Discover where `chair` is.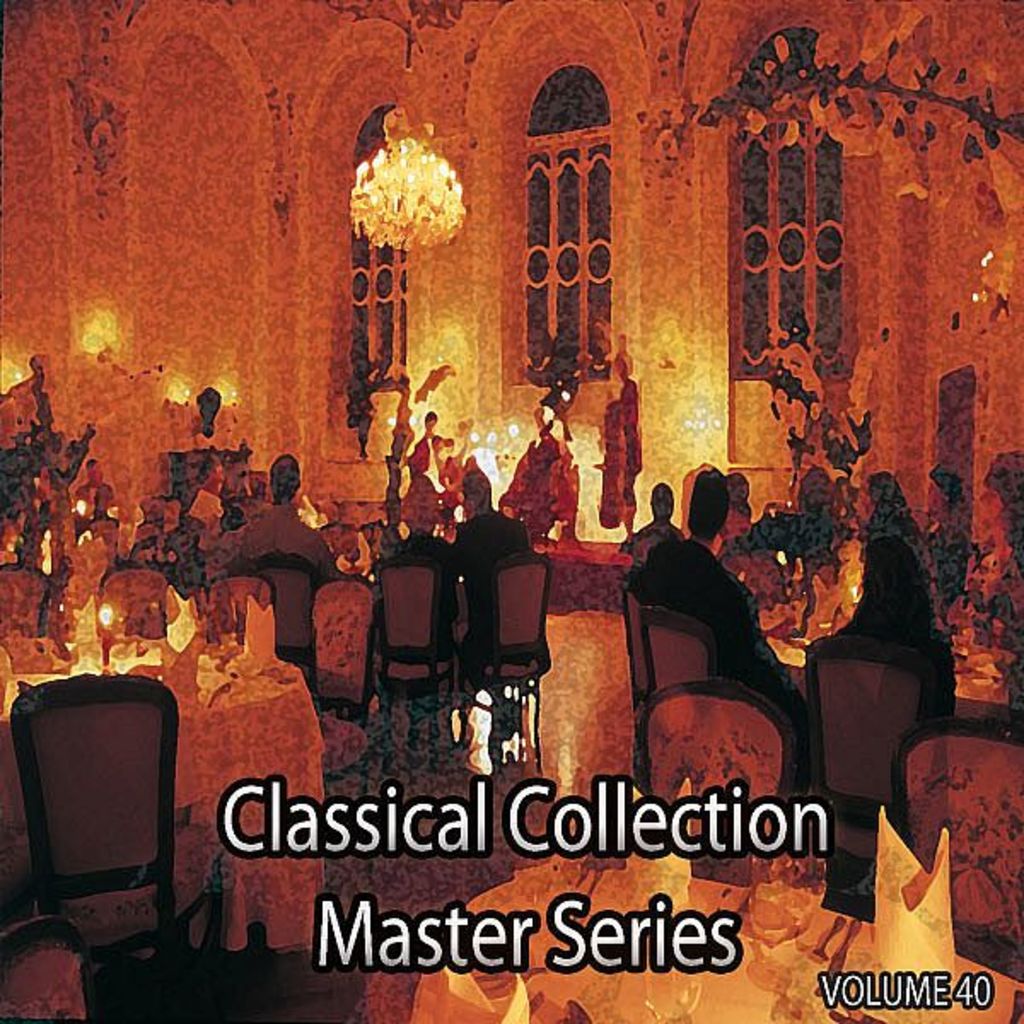
Discovered at bbox=[210, 570, 268, 650].
